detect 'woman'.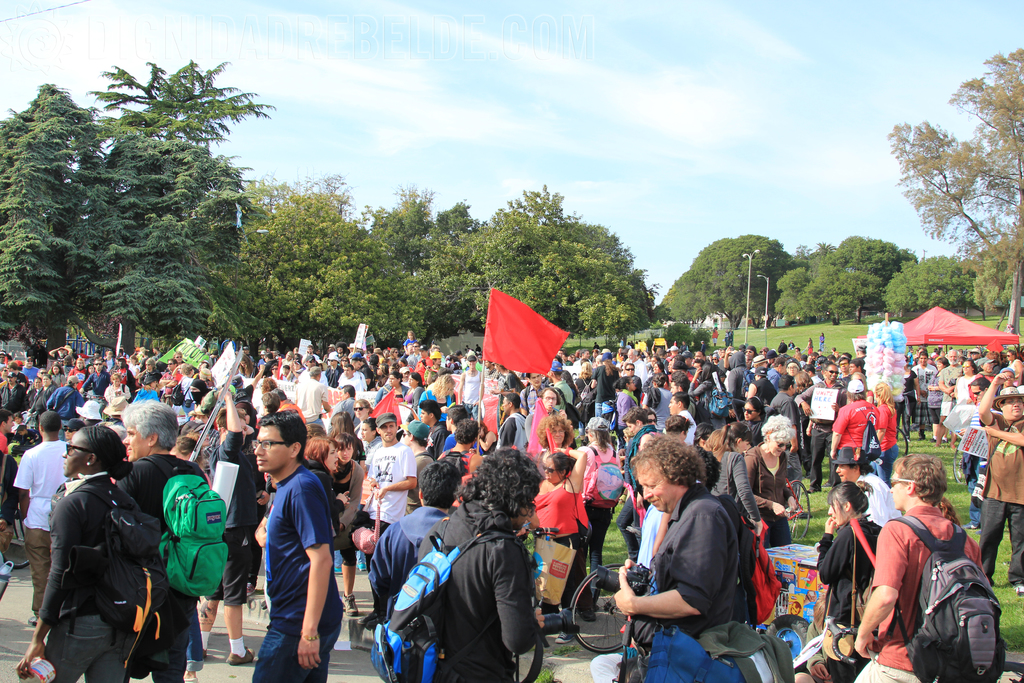
Detected at l=794, t=372, r=816, b=474.
